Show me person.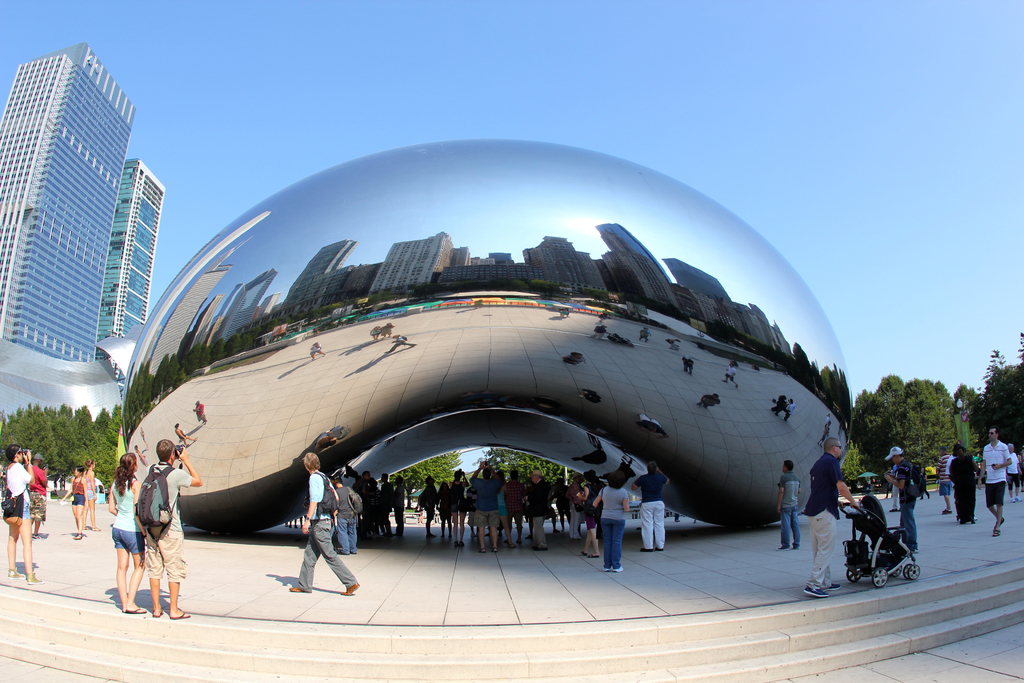
person is here: 0,444,46,588.
